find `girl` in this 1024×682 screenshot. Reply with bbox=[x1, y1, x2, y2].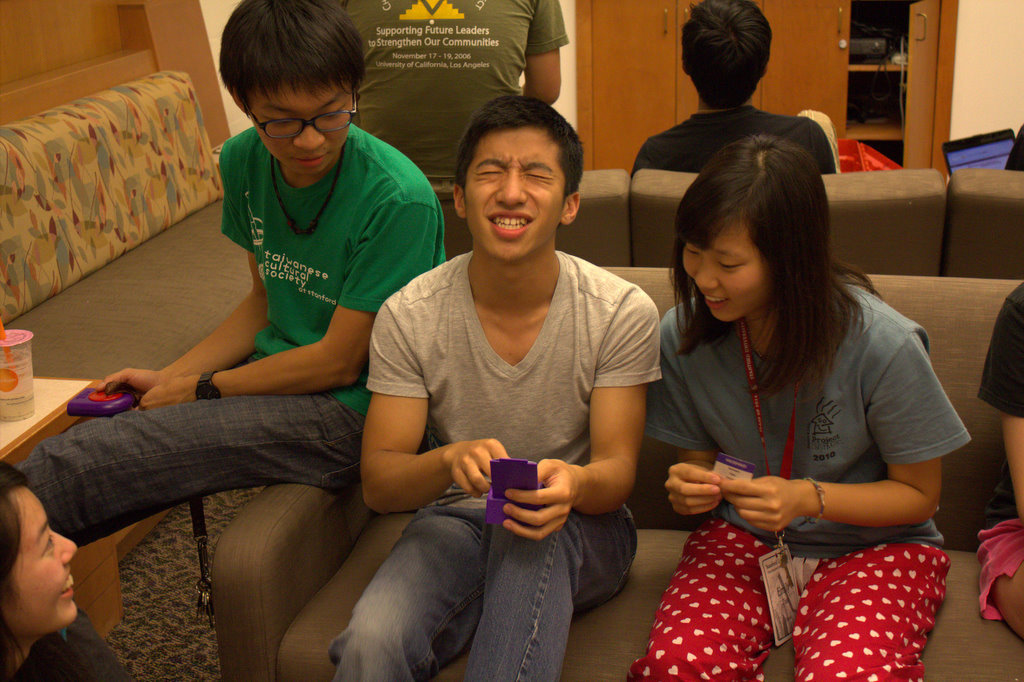
bbox=[0, 459, 132, 681].
